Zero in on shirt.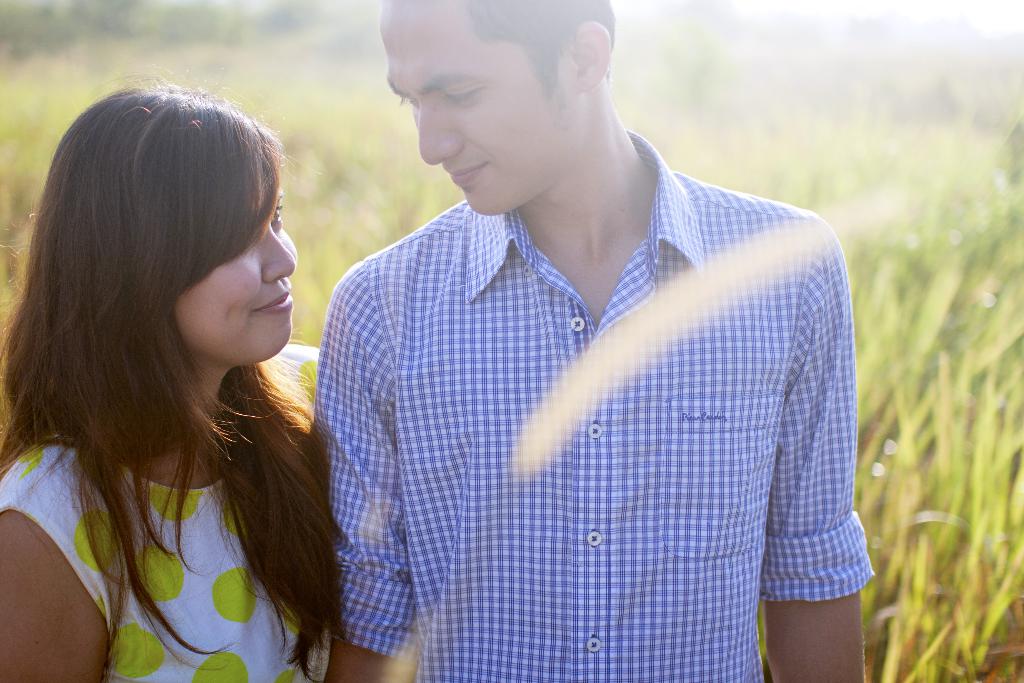
Zeroed in: [left=303, top=117, right=881, bottom=682].
